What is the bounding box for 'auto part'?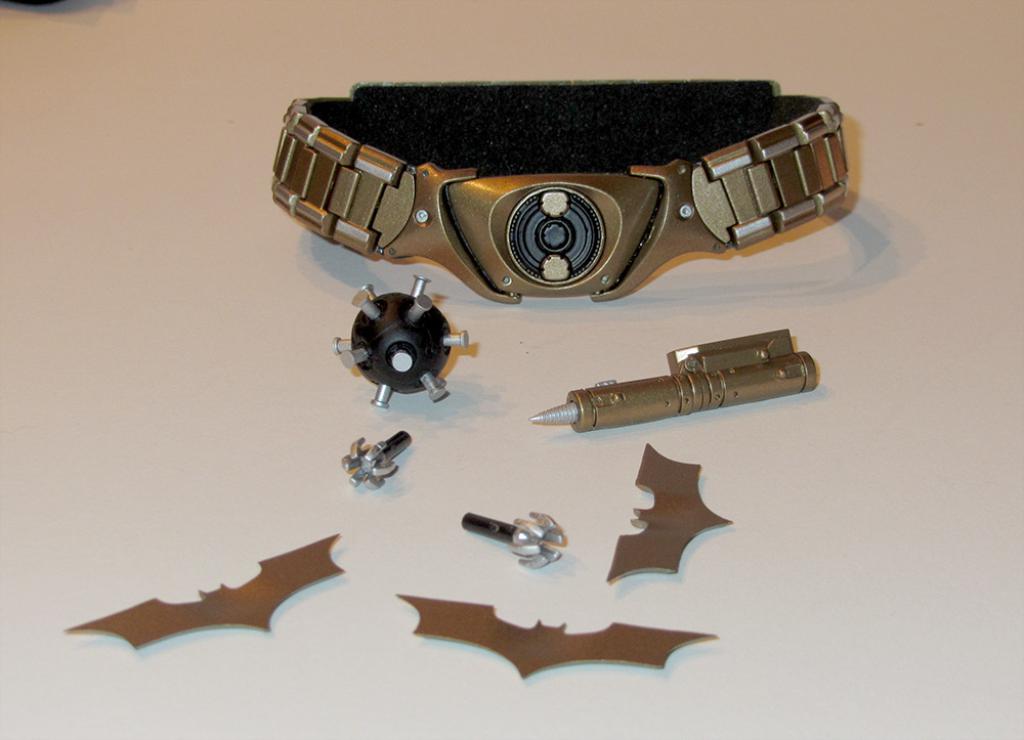
[x1=461, y1=498, x2=571, y2=572].
